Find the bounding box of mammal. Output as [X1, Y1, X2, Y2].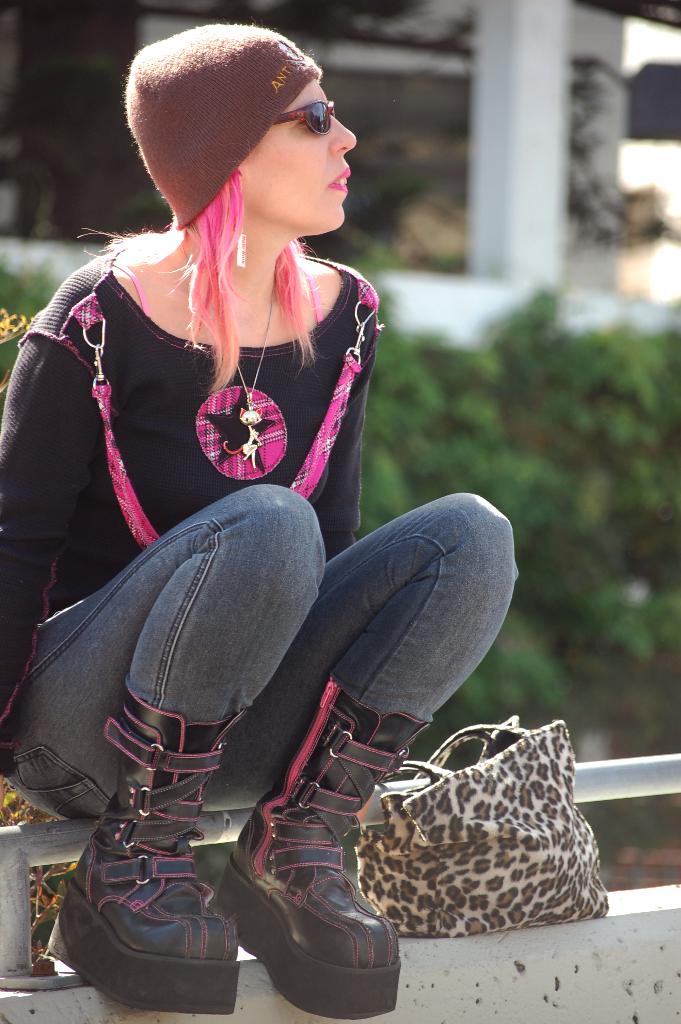
[0, 99, 548, 944].
